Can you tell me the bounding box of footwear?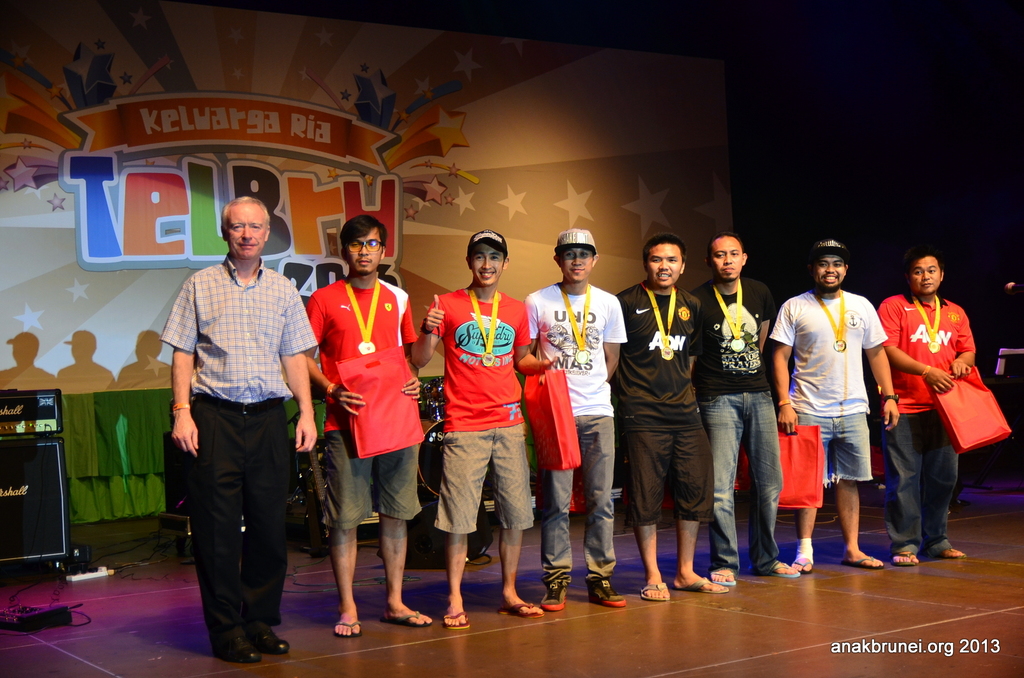
bbox=[844, 555, 884, 571].
